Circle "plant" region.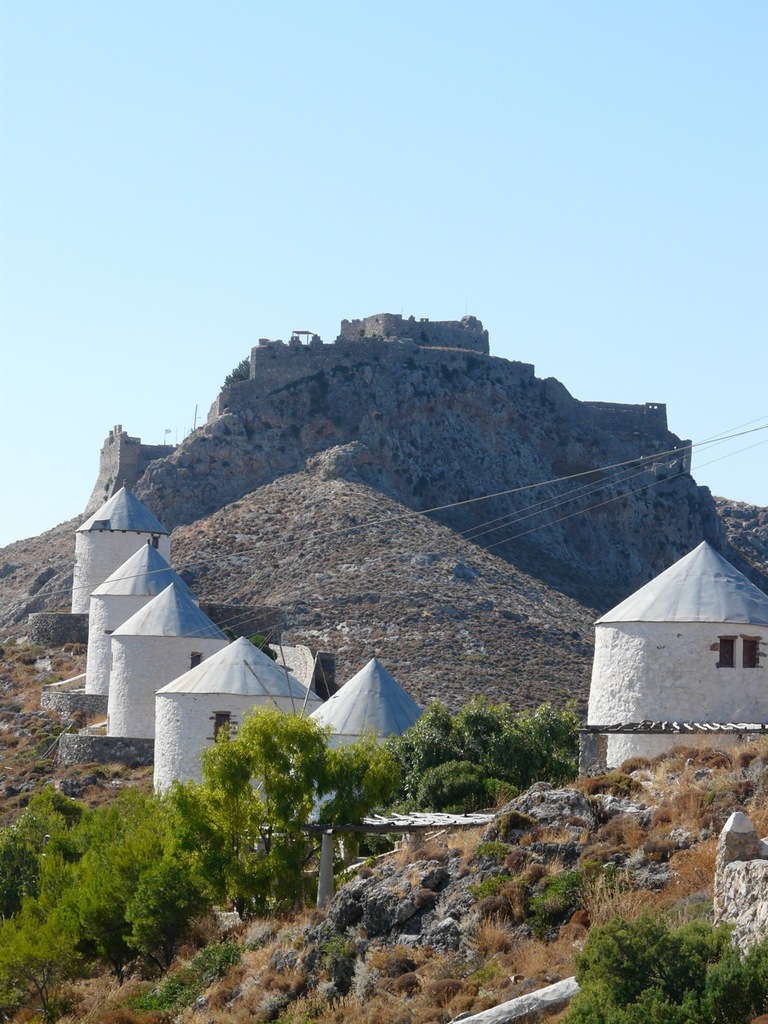
Region: <bbox>125, 929, 258, 1017</bbox>.
